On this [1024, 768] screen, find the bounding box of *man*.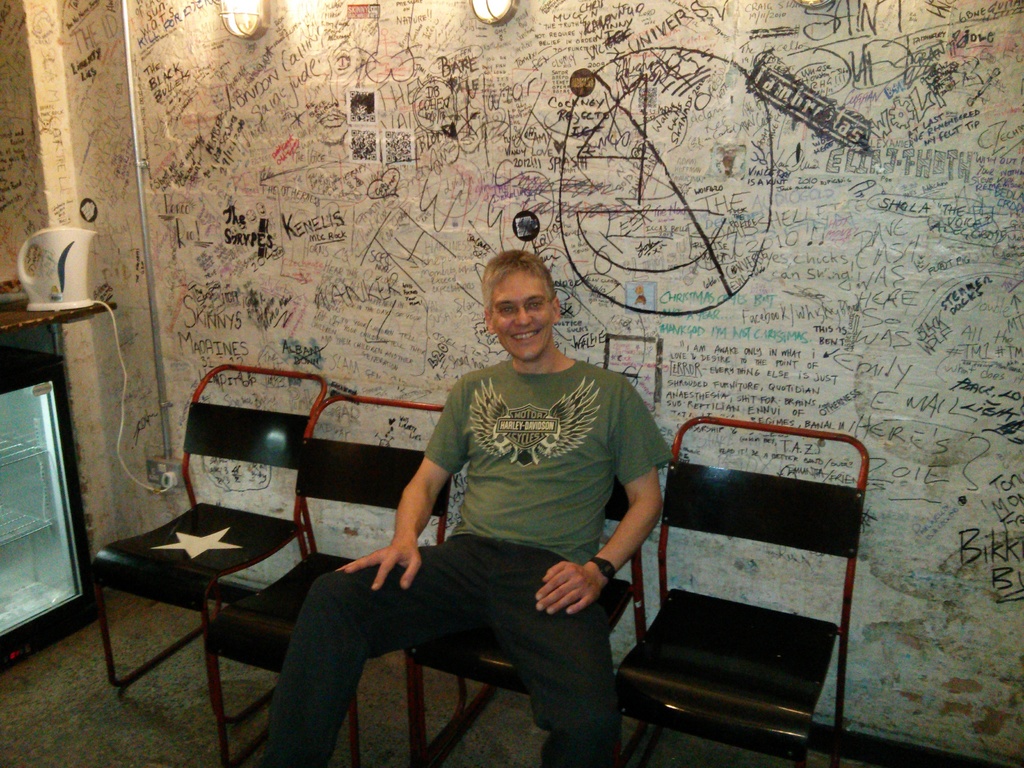
Bounding box: Rect(256, 248, 673, 767).
